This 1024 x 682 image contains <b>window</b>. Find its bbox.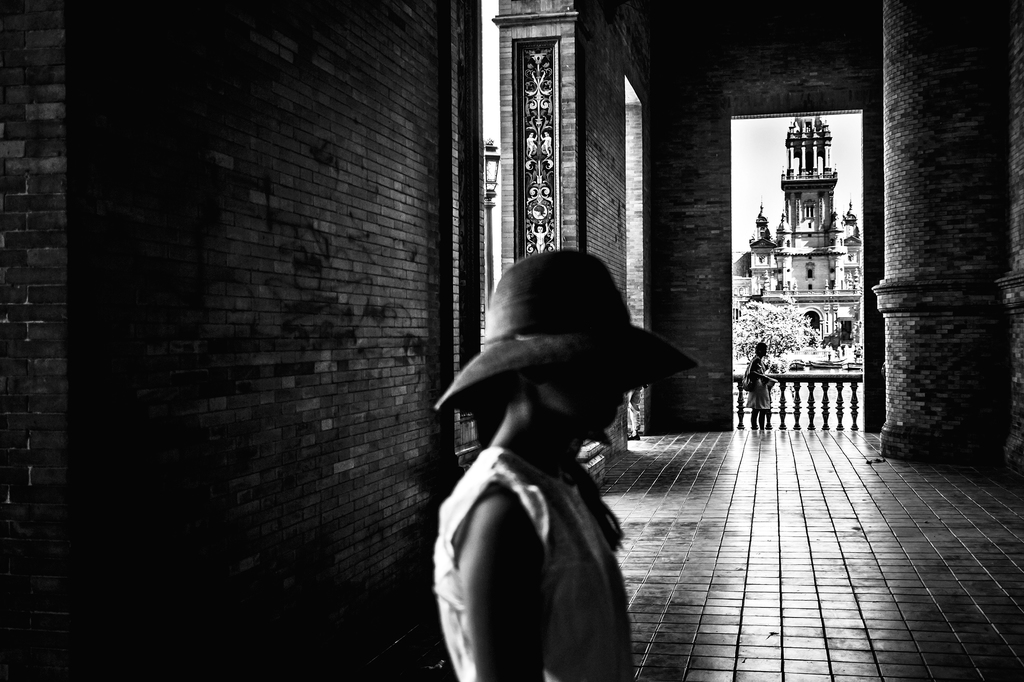
799:257:817:282.
